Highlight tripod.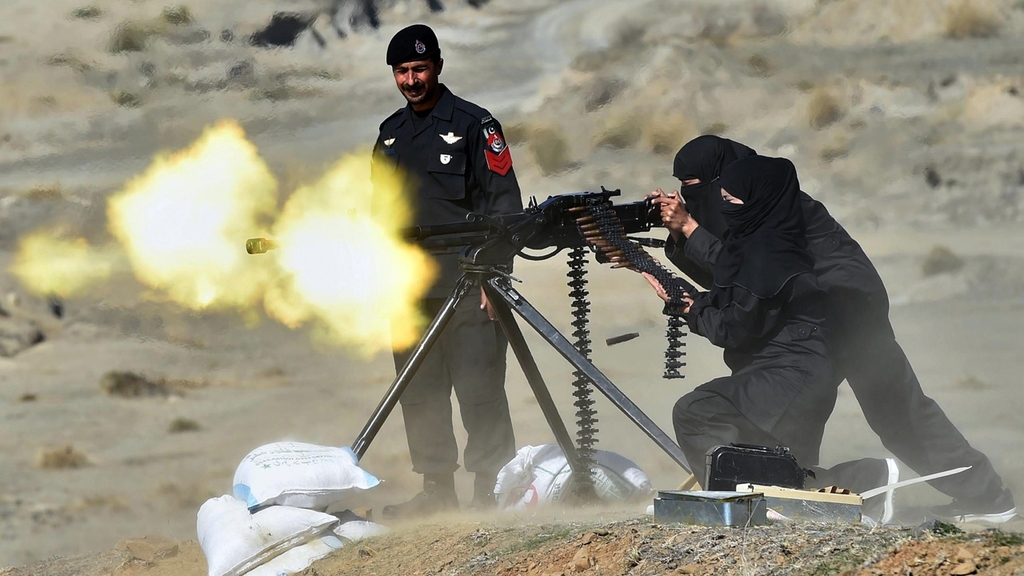
Highlighted region: [x1=349, y1=264, x2=692, y2=475].
